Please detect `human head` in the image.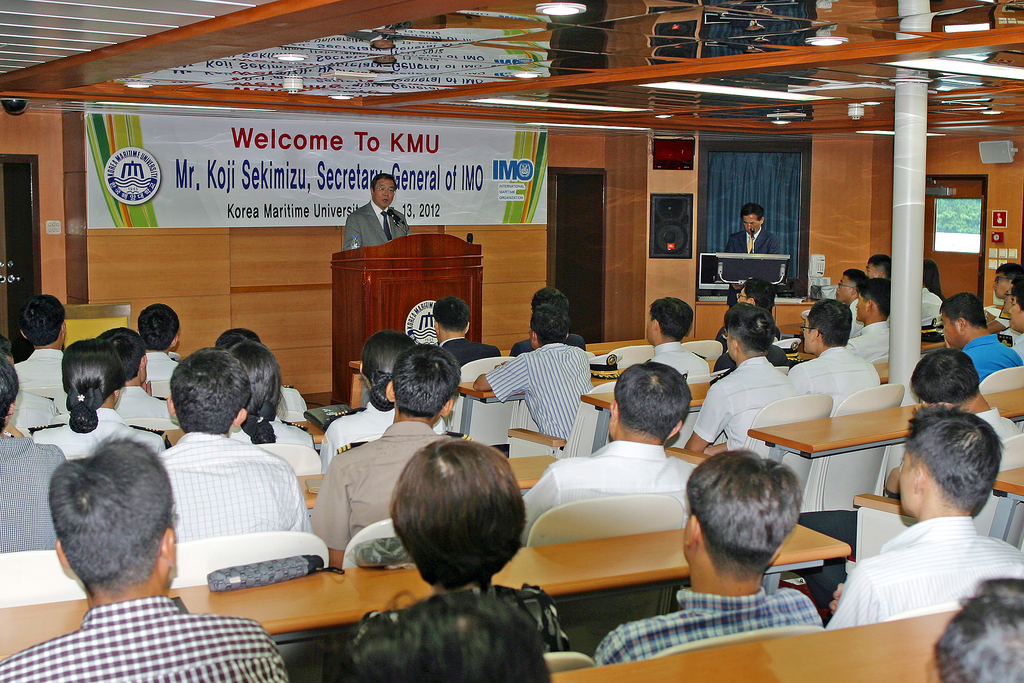
region(1010, 292, 1023, 331).
